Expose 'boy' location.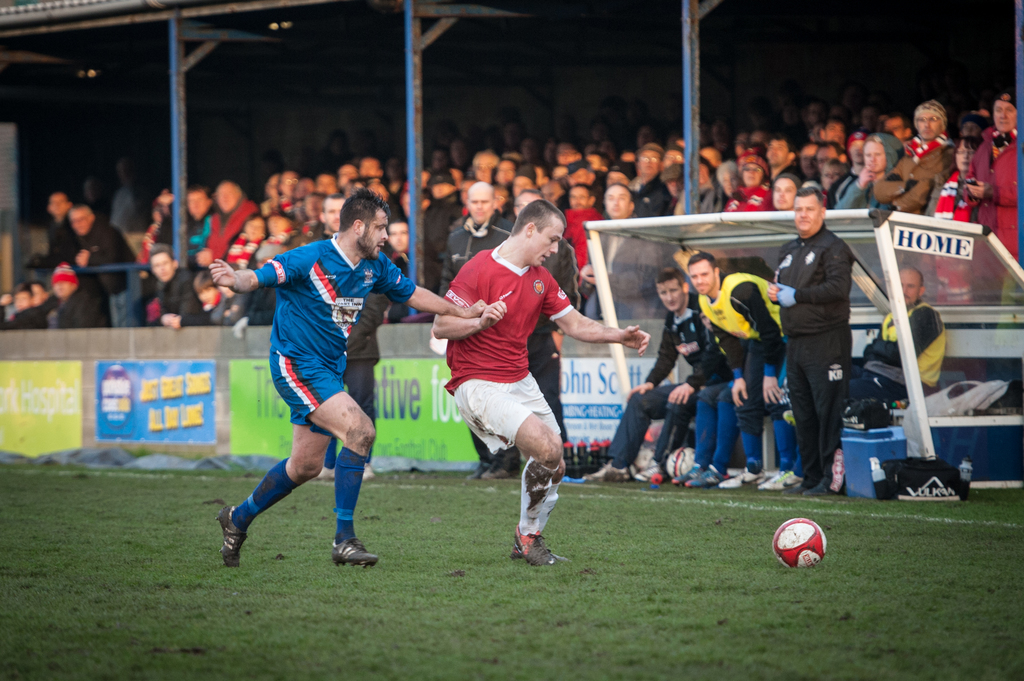
Exposed at region(580, 268, 733, 482).
